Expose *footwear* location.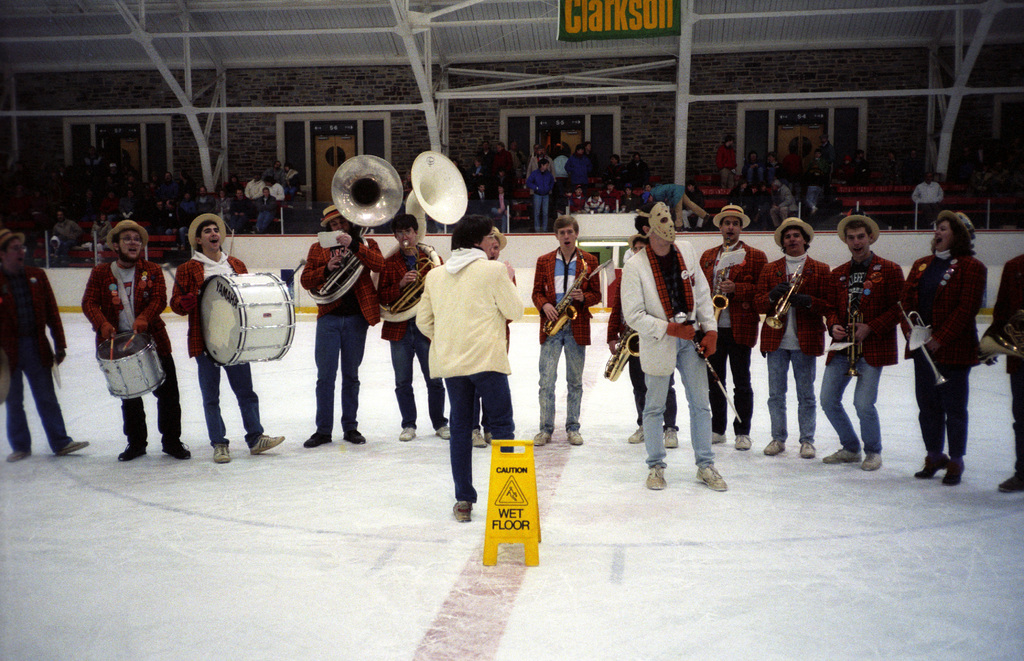
Exposed at locate(163, 441, 191, 461).
